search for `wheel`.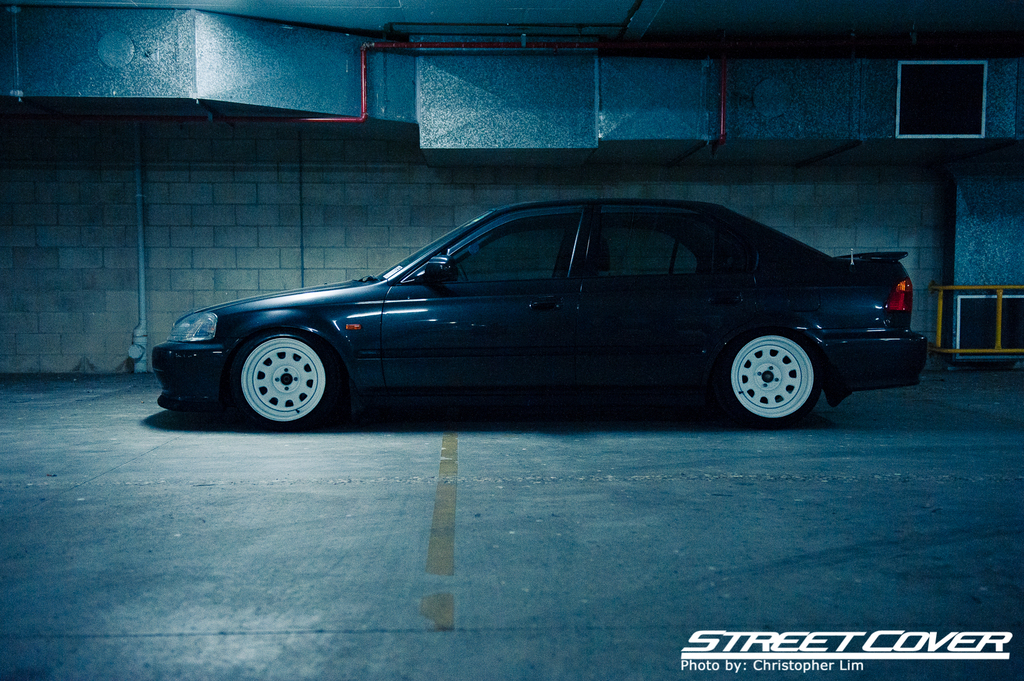
Found at (x1=719, y1=322, x2=826, y2=424).
